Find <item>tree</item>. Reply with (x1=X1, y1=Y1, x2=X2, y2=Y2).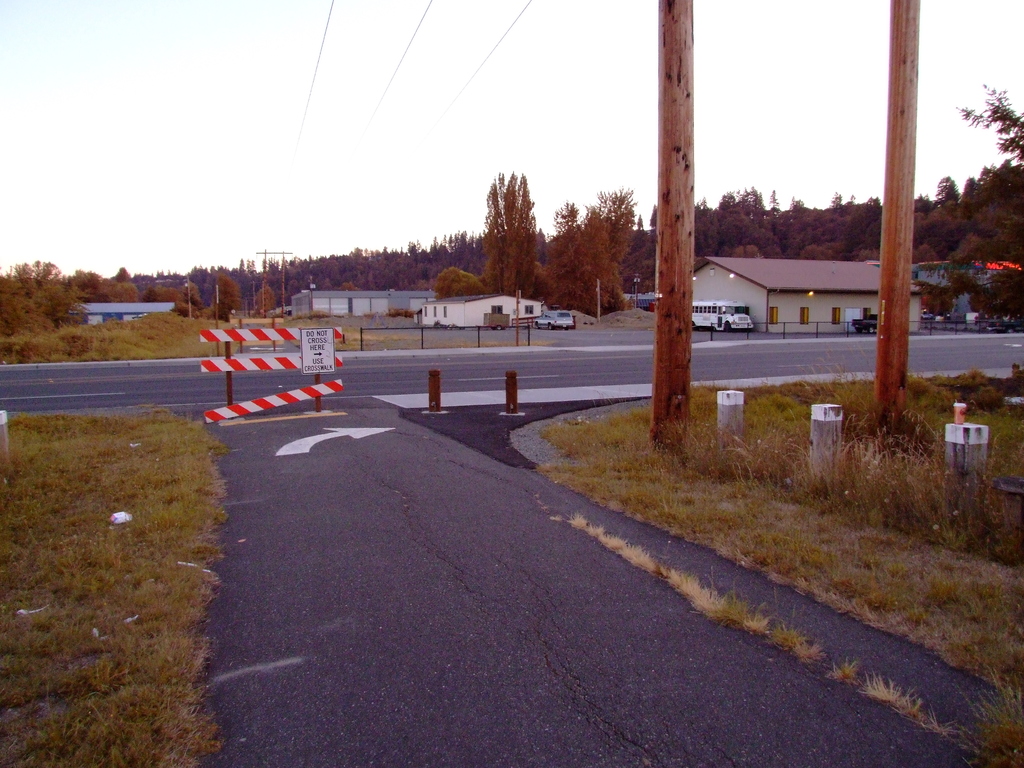
(x1=620, y1=211, x2=644, y2=296).
